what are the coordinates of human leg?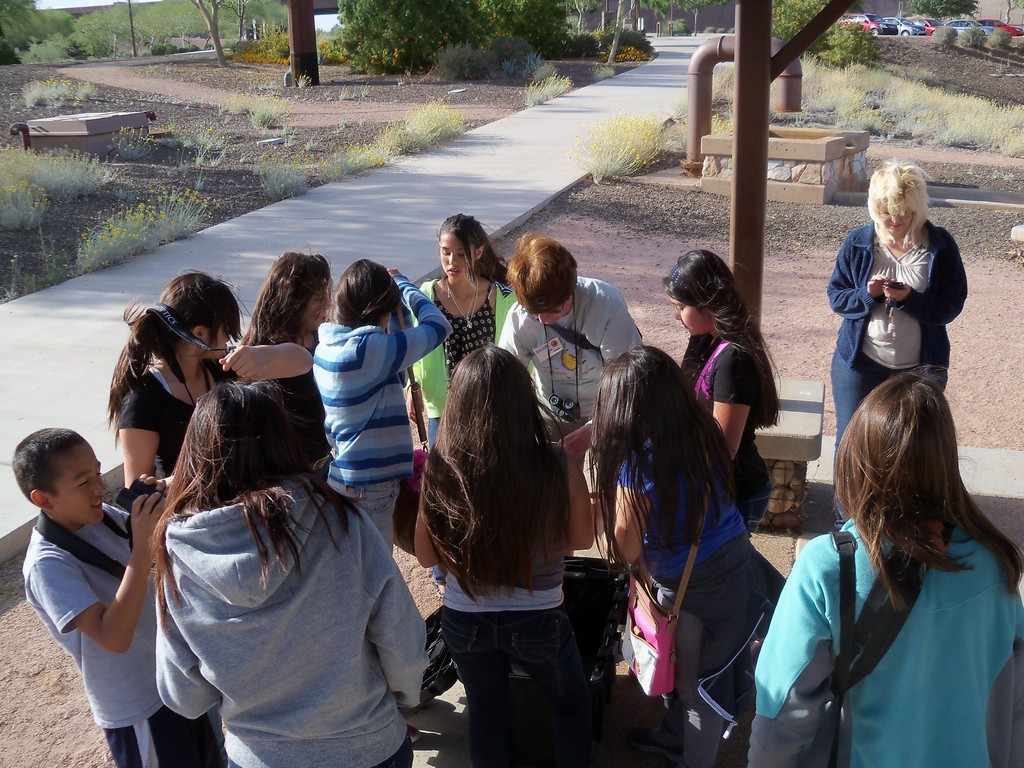
{"left": 511, "top": 621, "right": 584, "bottom": 764}.
